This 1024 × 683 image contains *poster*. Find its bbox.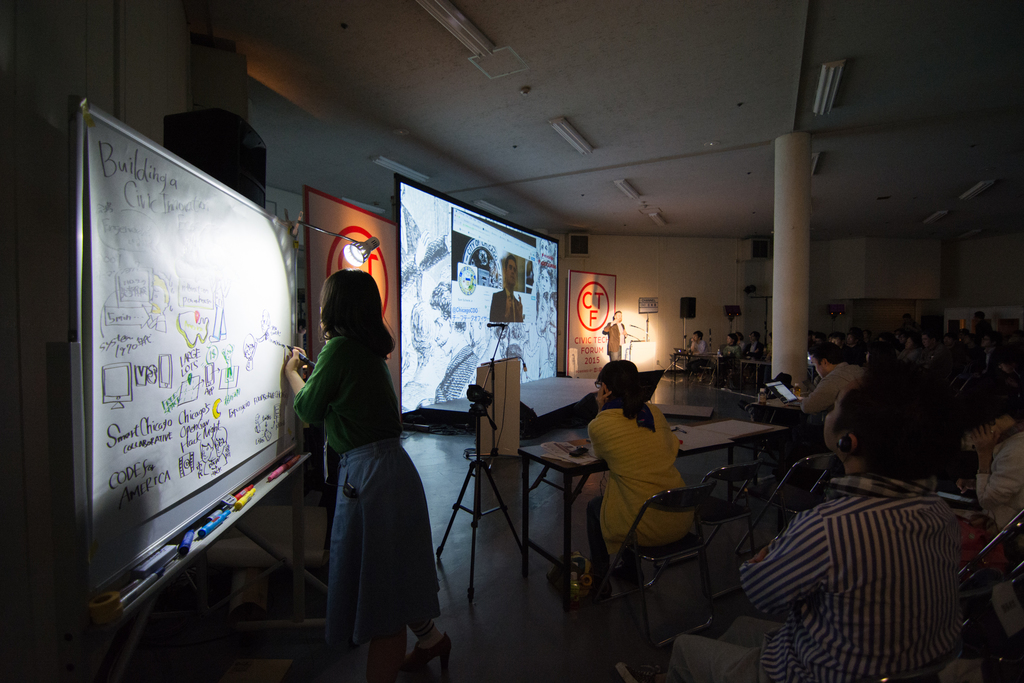
308:194:404:388.
